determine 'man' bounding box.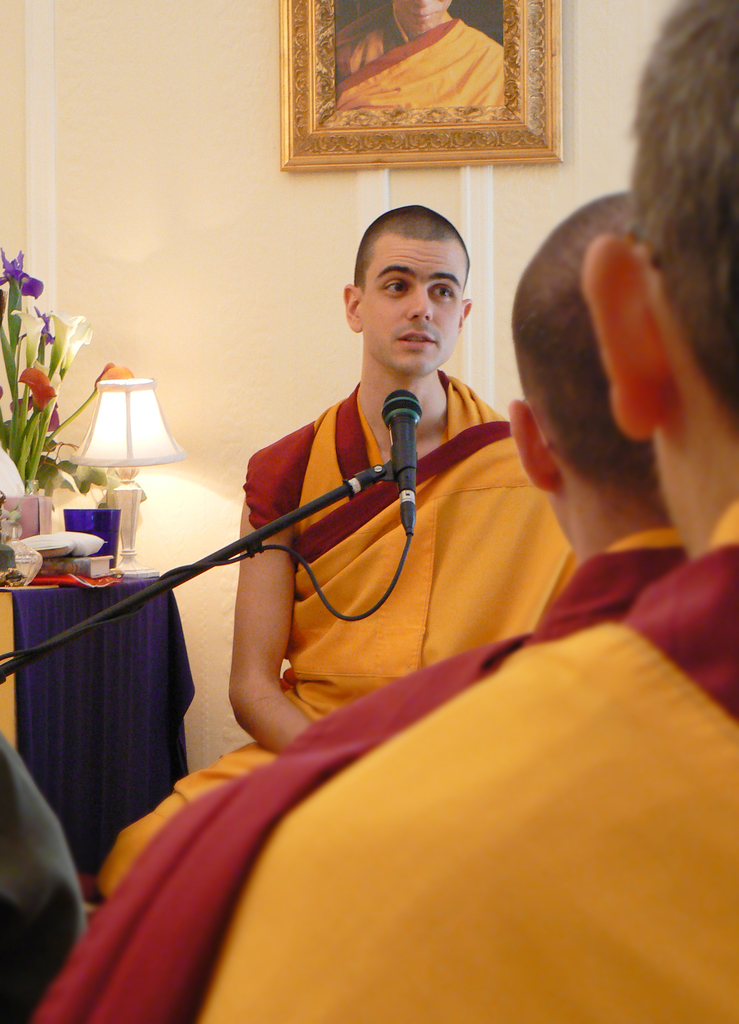
Determined: detection(22, 185, 687, 1023).
